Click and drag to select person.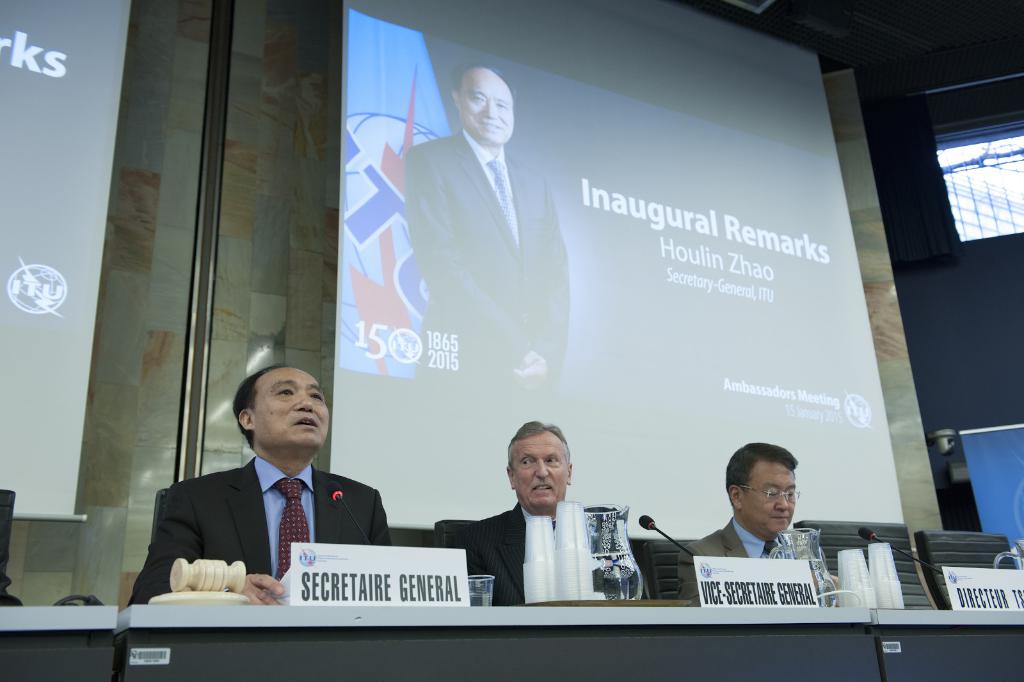
Selection: crop(127, 366, 392, 605).
